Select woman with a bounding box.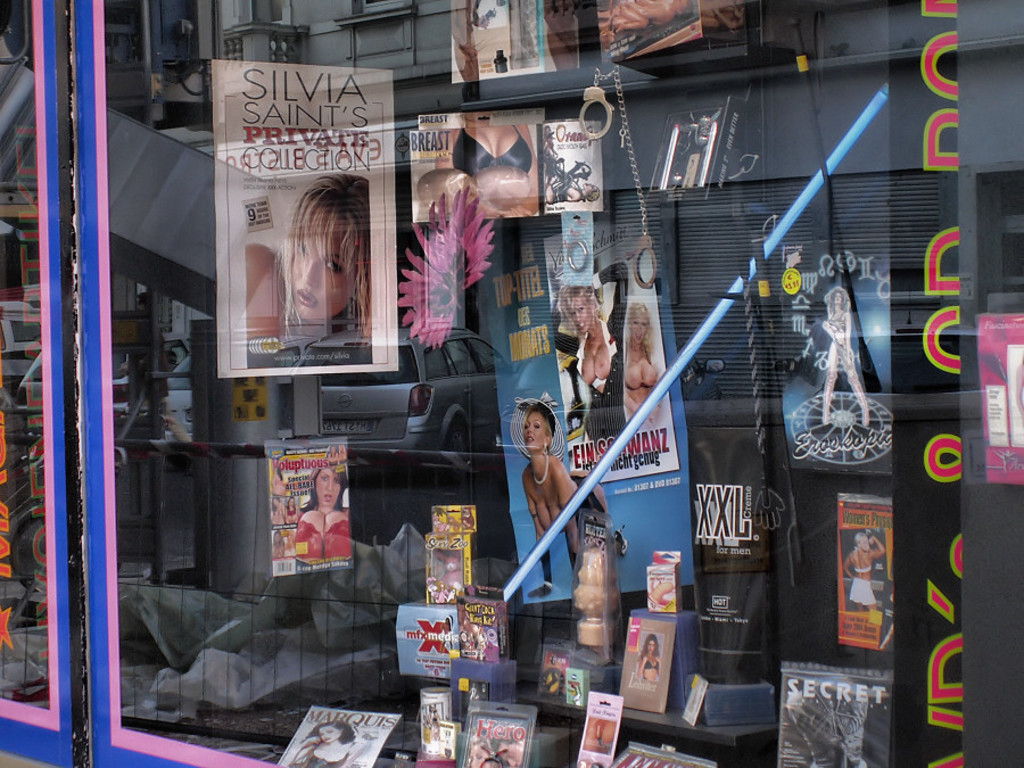
823 289 870 428.
